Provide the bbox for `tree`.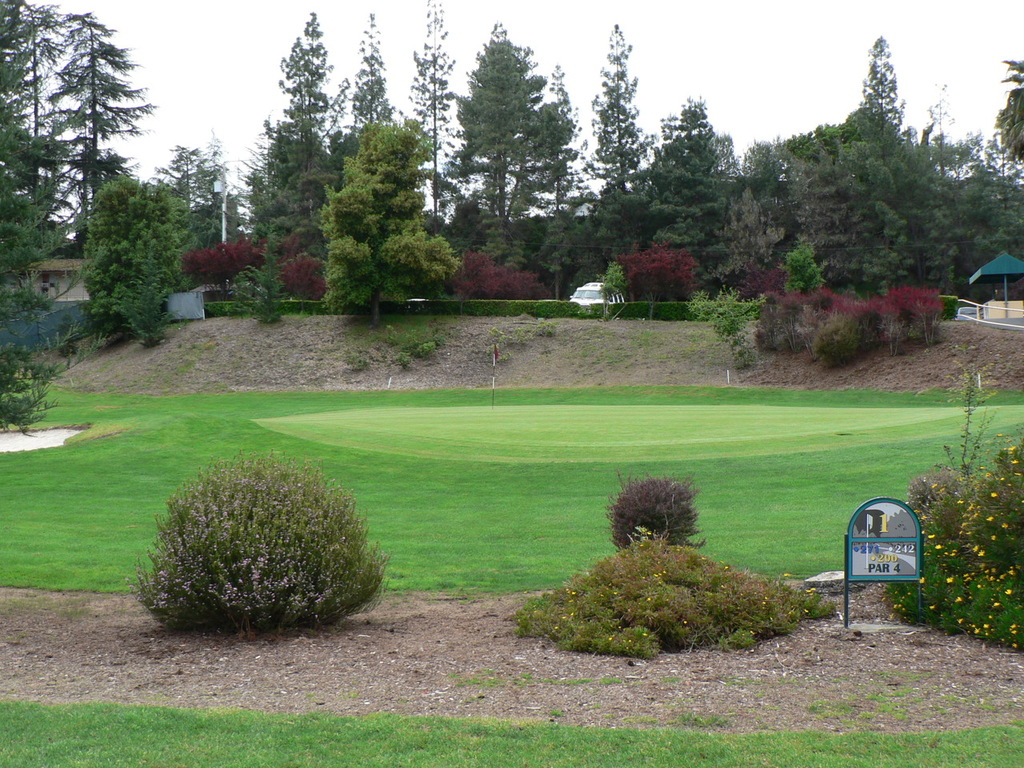
detection(234, 10, 362, 269).
